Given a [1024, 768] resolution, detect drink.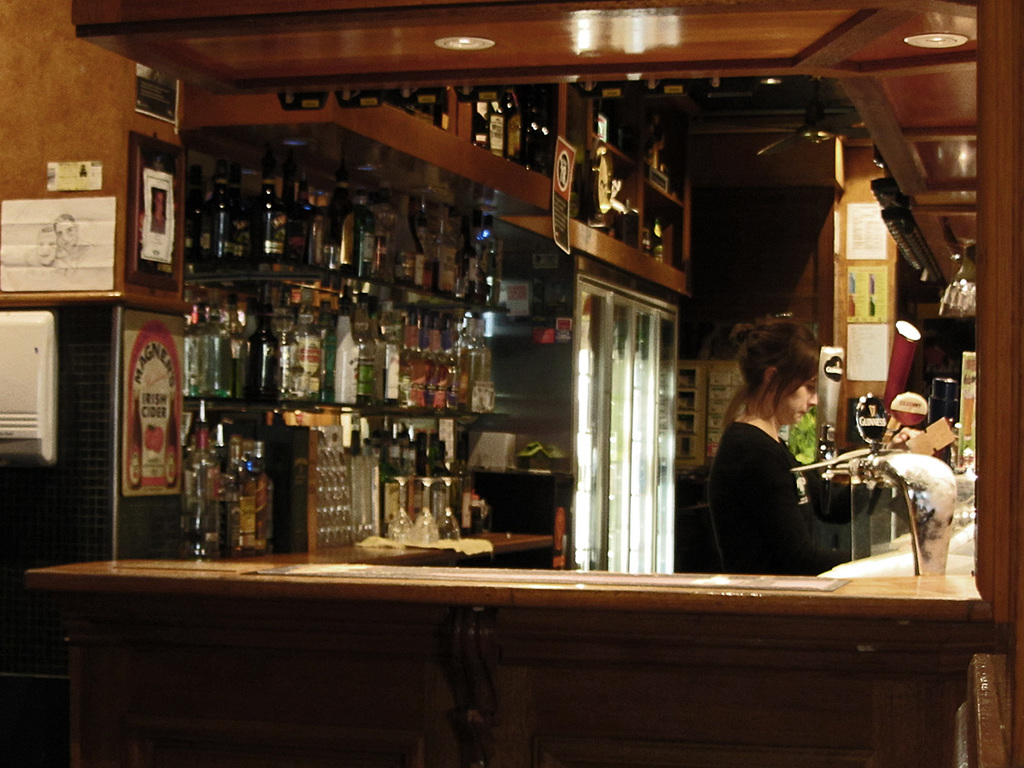
l=182, t=308, r=203, b=398.
